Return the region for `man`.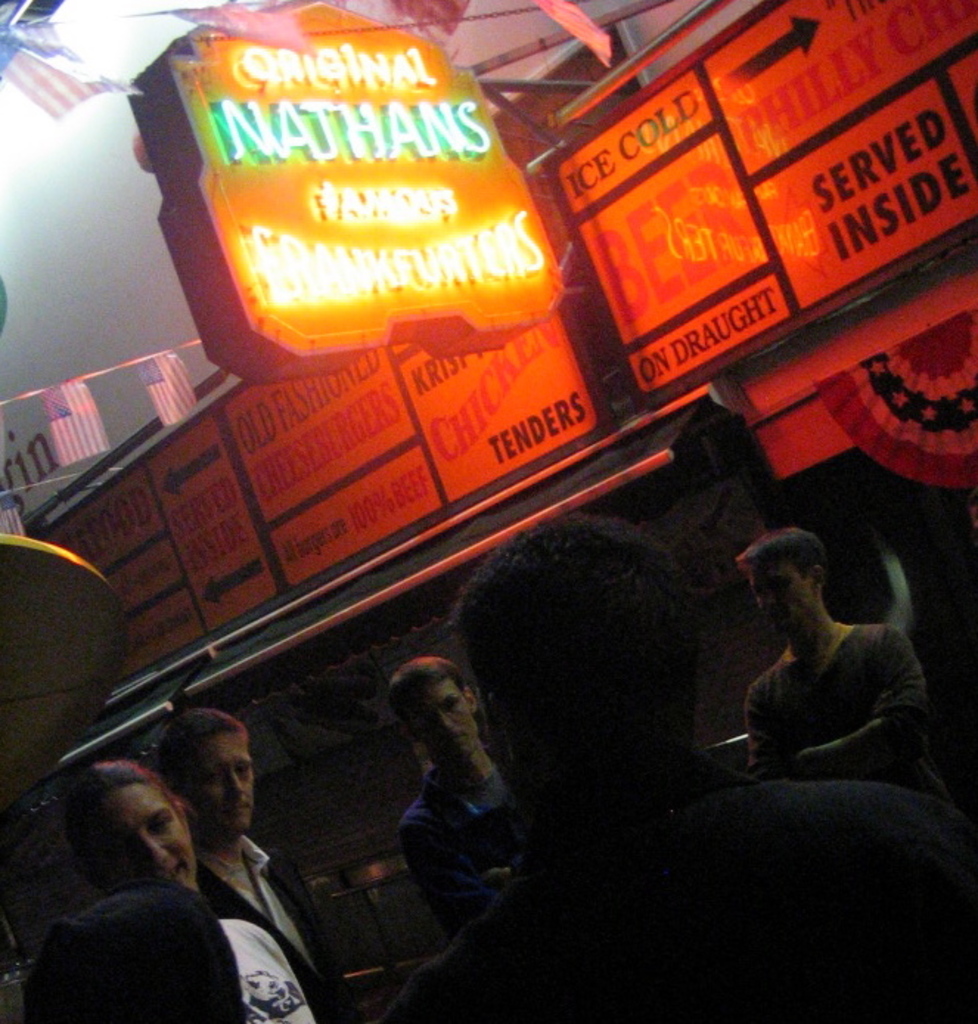
x1=704, y1=521, x2=960, y2=834.
